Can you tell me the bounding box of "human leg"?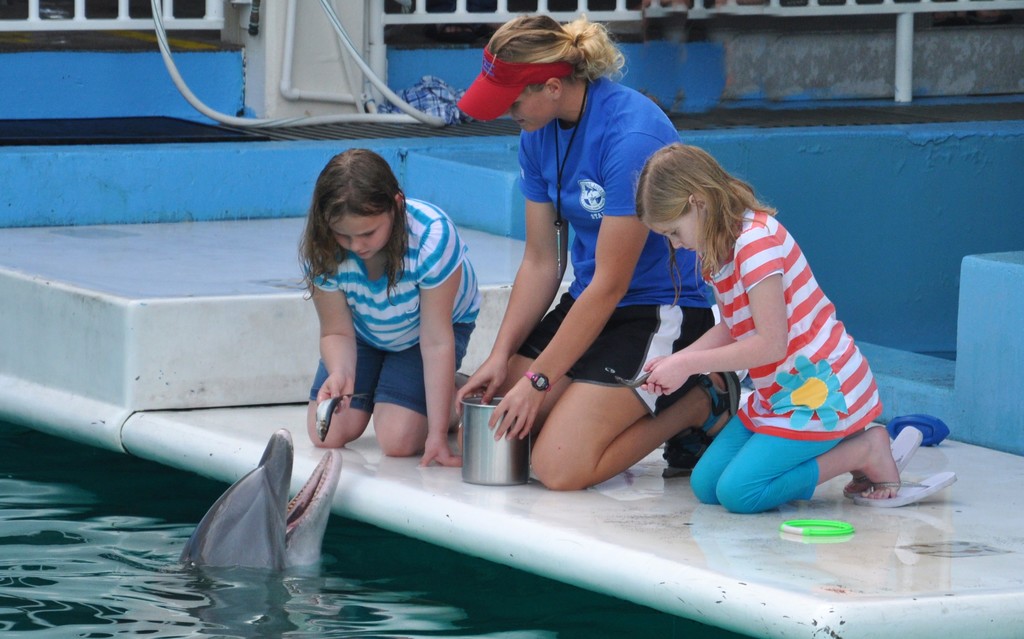
(522, 301, 732, 483).
